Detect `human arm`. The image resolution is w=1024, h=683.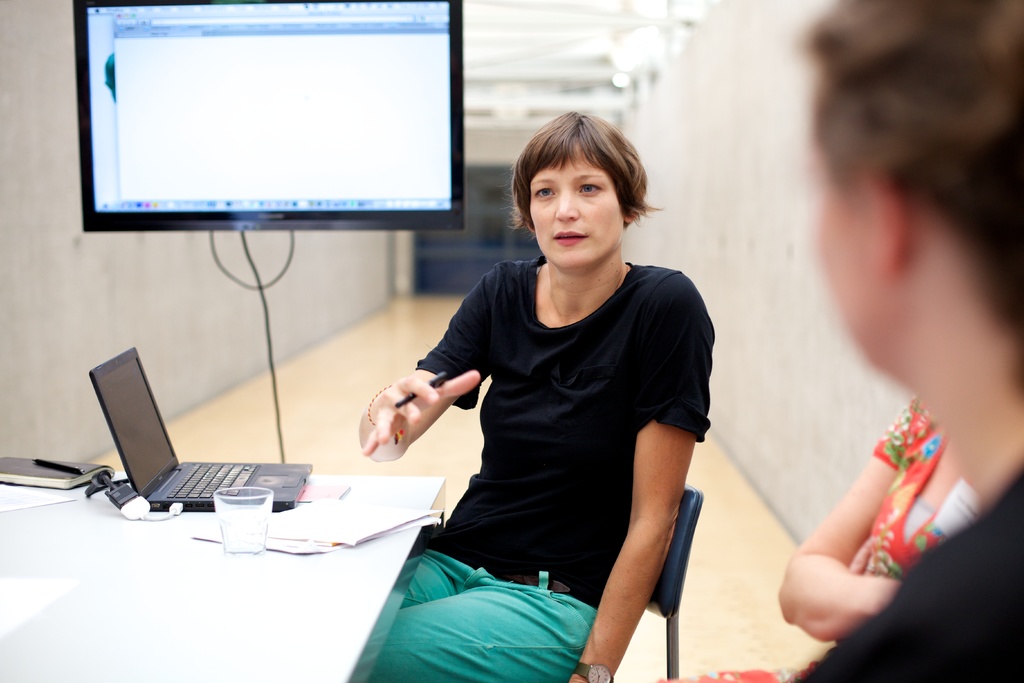
{"x1": 572, "y1": 278, "x2": 712, "y2": 682}.
